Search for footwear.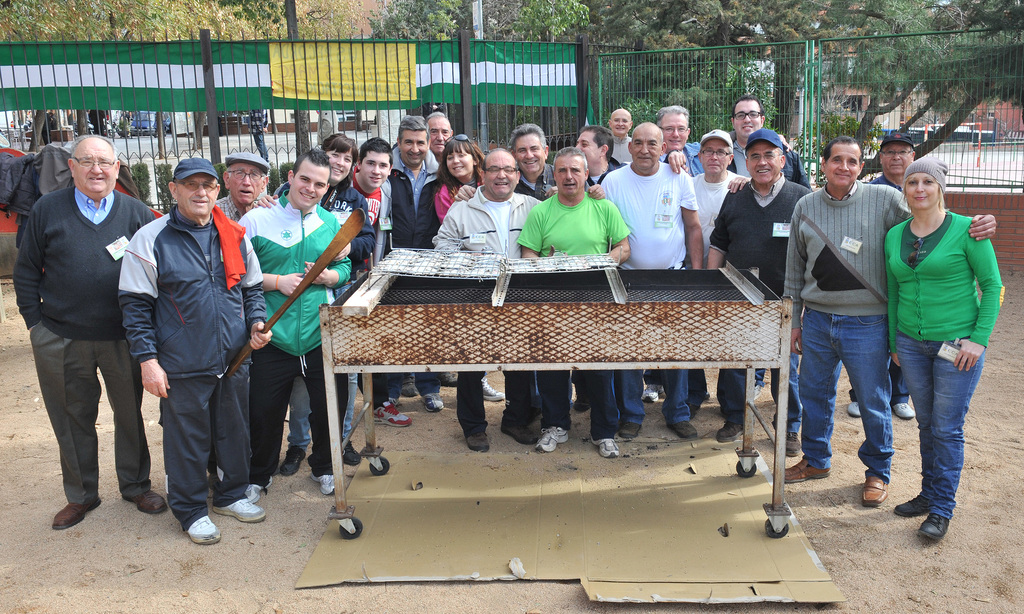
Found at box=[893, 401, 914, 421].
